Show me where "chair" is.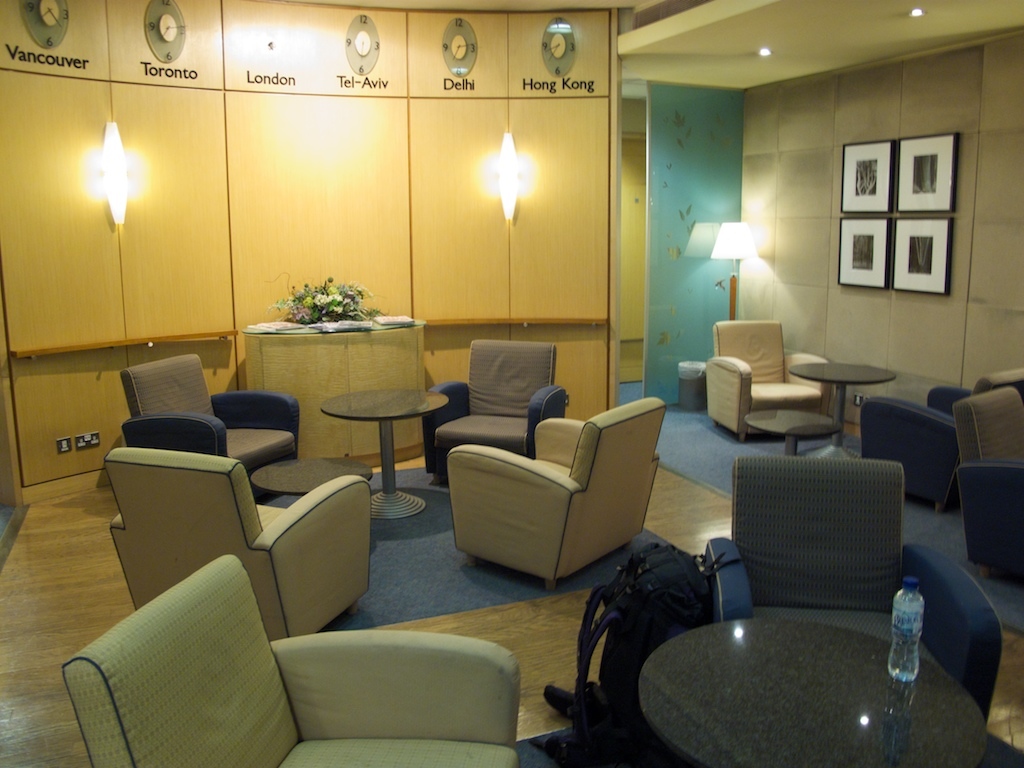
"chair" is at bbox(862, 365, 1023, 511).
